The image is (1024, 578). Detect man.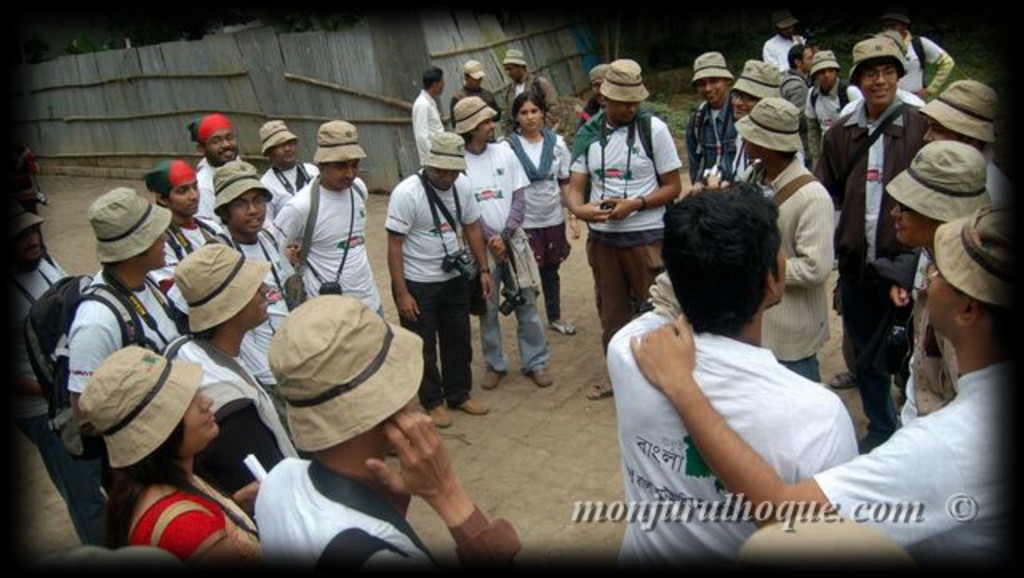
Detection: crop(152, 165, 227, 285).
